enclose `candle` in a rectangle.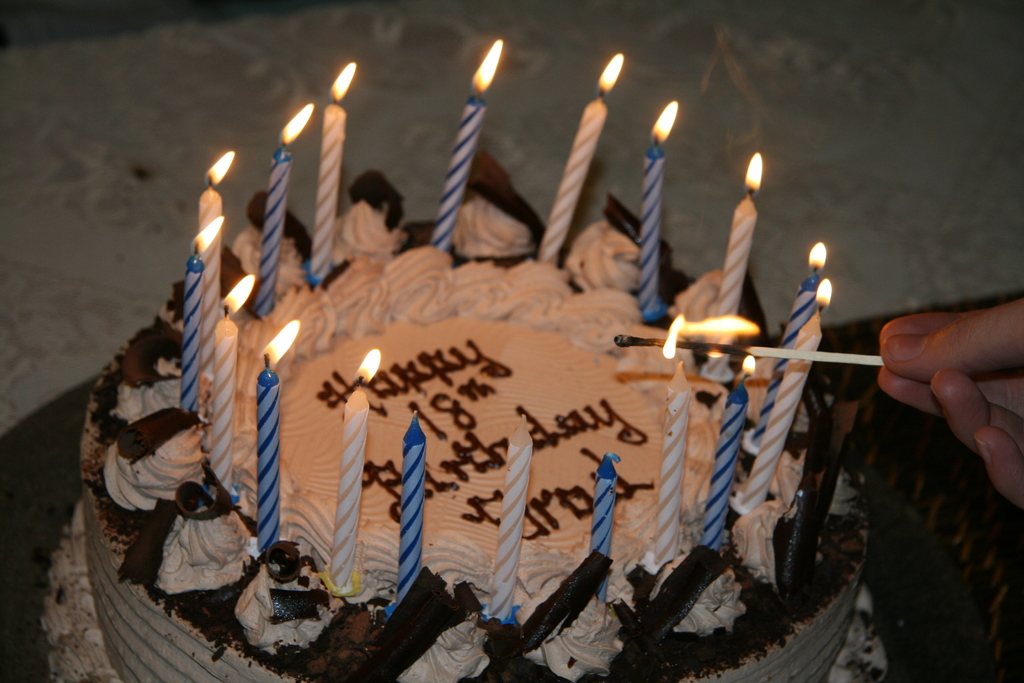
<box>254,103,313,323</box>.
